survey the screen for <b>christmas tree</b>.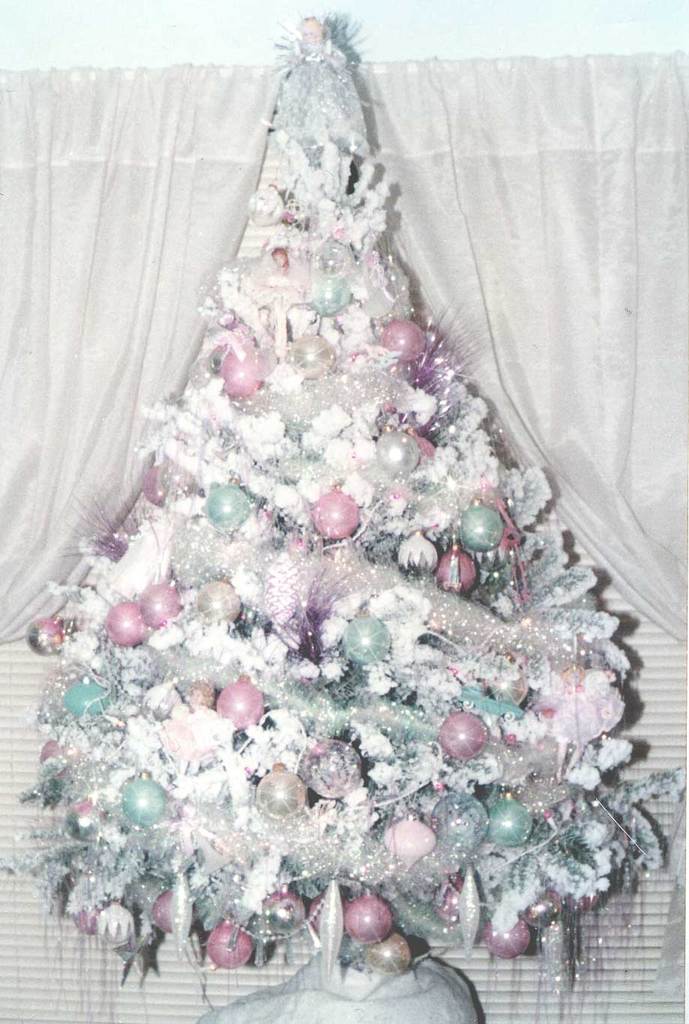
Survey found: <bbox>0, 13, 688, 976</bbox>.
